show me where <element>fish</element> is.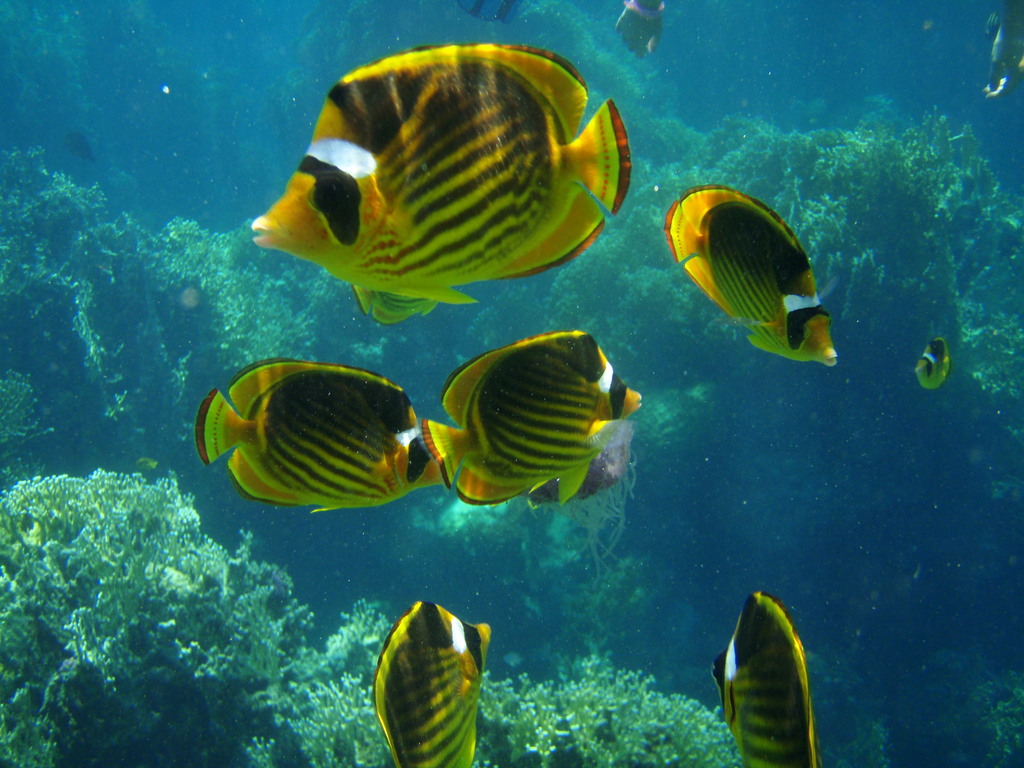
<element>fish</element> is at Rect(262, 31, 647, 344).
